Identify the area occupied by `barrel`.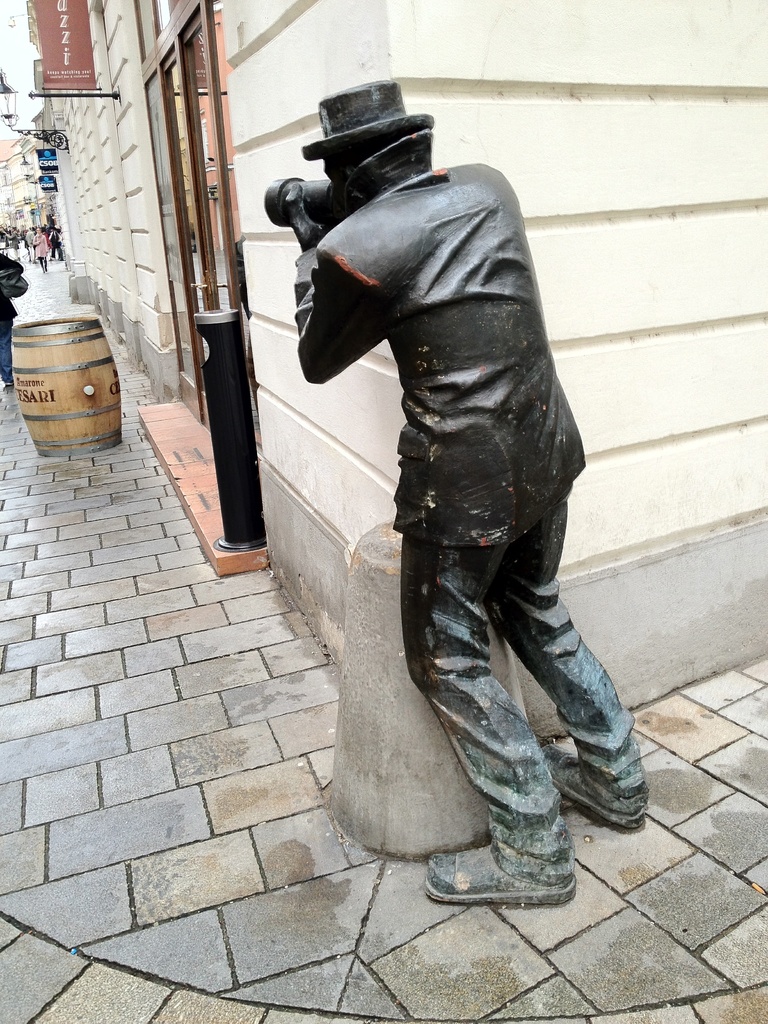
Area: {"left": 7, "top": 308, "right": 129, "bottom": 457}.
